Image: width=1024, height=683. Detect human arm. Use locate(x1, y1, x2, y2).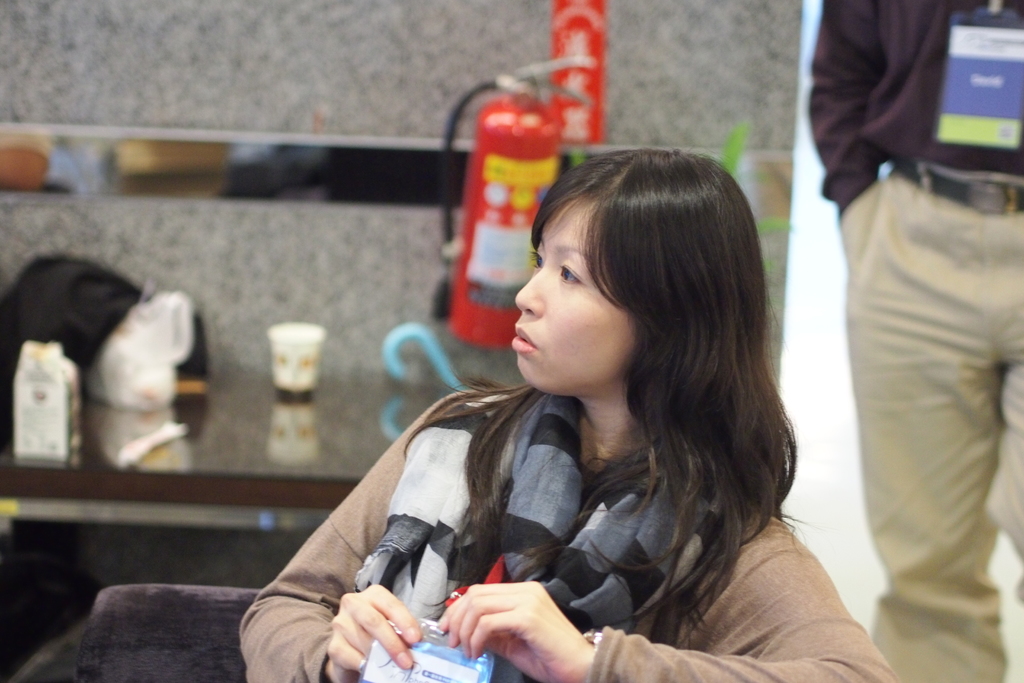
locate(439, 517, 892, 682).
